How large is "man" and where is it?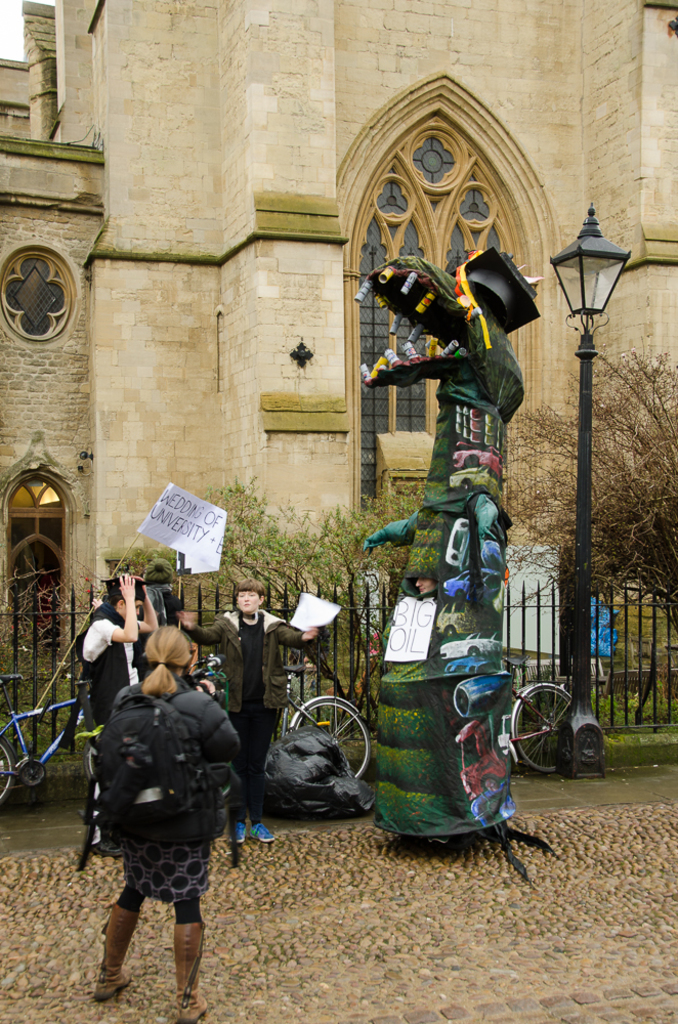
Bounding box: box(414, 574, 435, 592).
